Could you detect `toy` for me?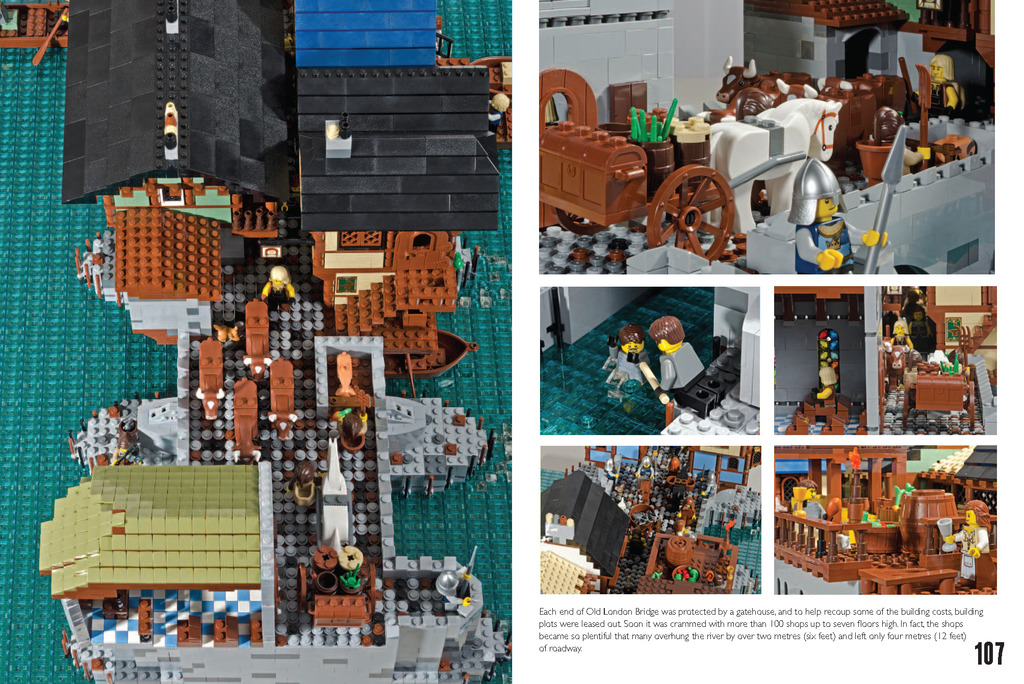
Detection result: bbox=(227, 297, 275, 371).
